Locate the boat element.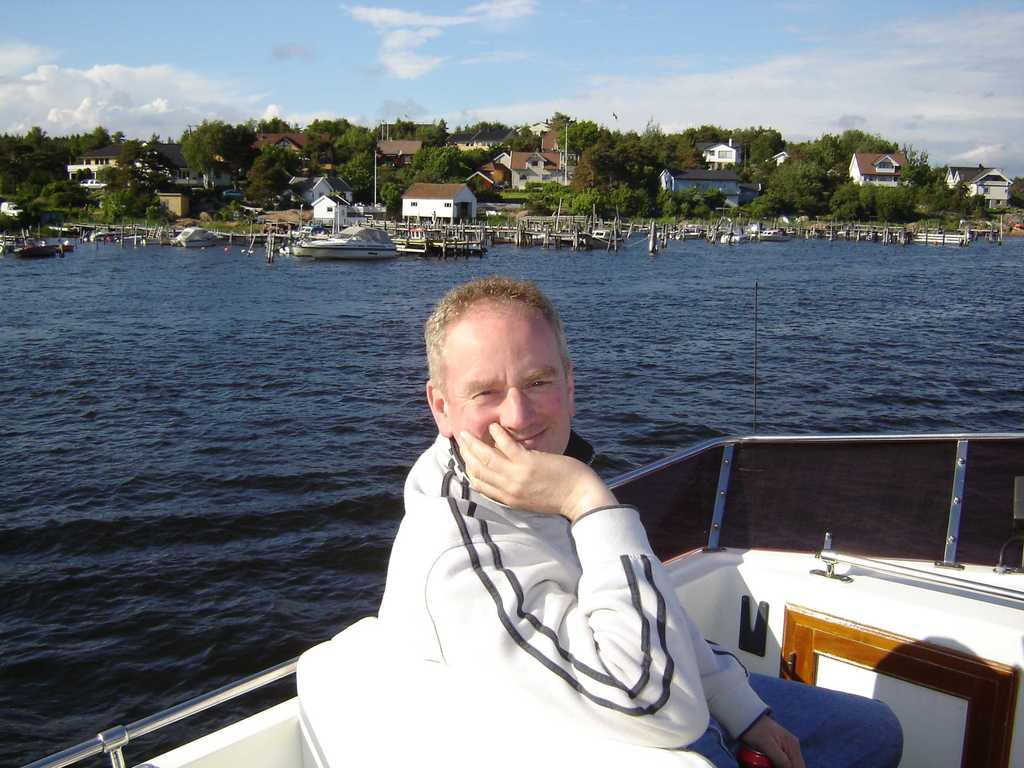
Element bbox: Rect(292, 222, 397, 257).
